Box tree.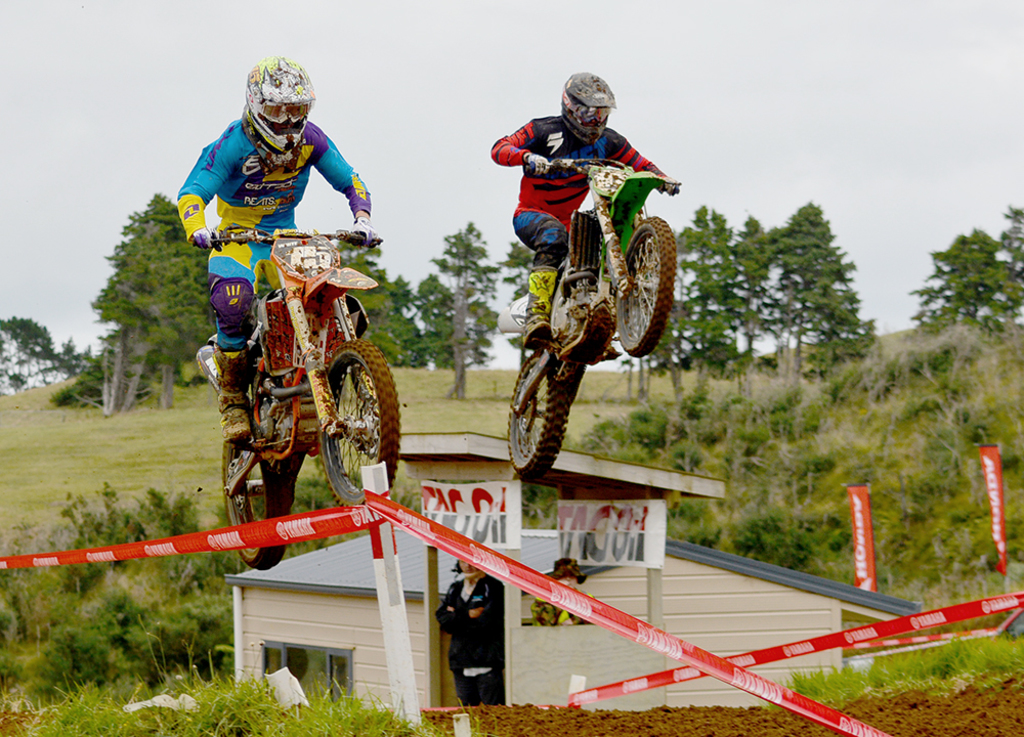
x1=496 y1=224 x2=538 y2=298.
